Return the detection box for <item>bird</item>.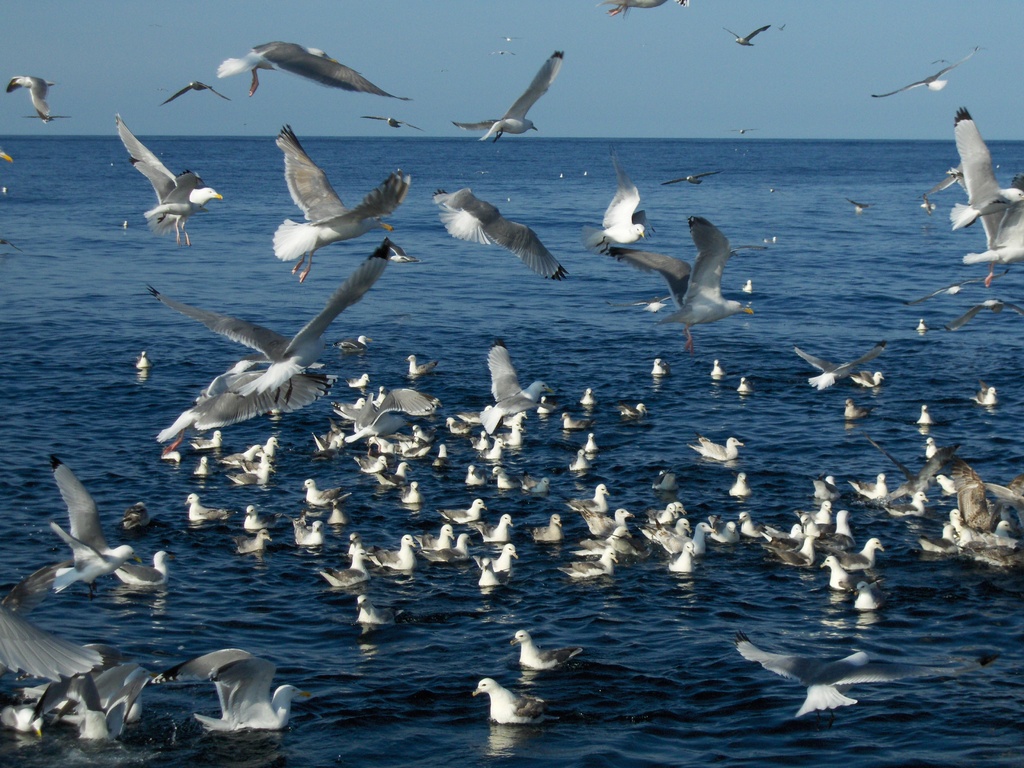
detection(733, 636, 983, 723).
